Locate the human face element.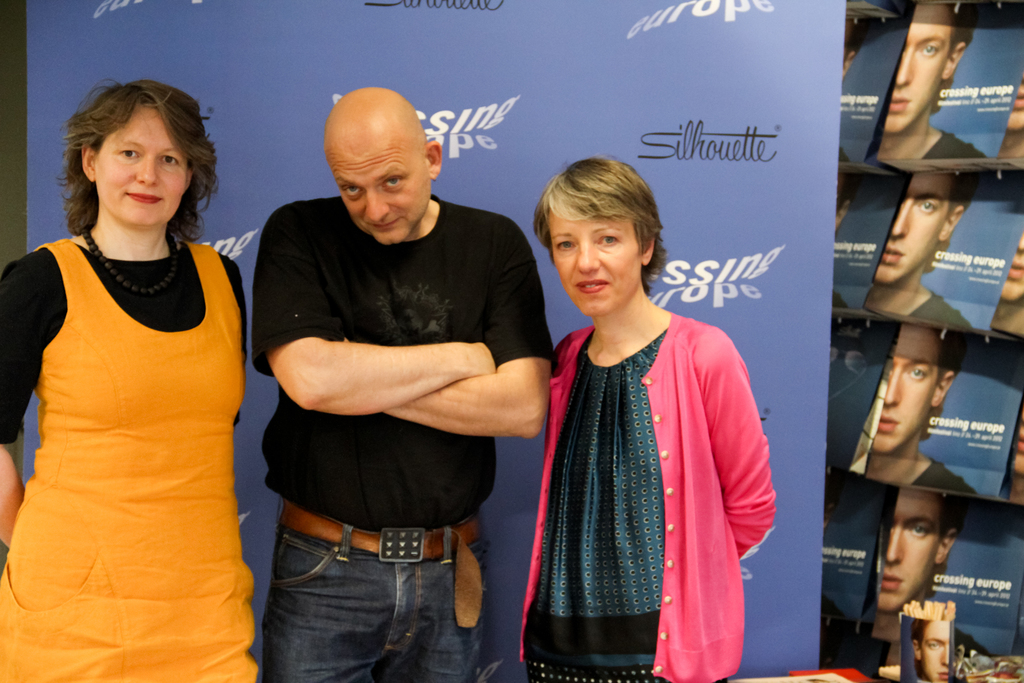
Element bbox: (865, 162, 942, 290).
